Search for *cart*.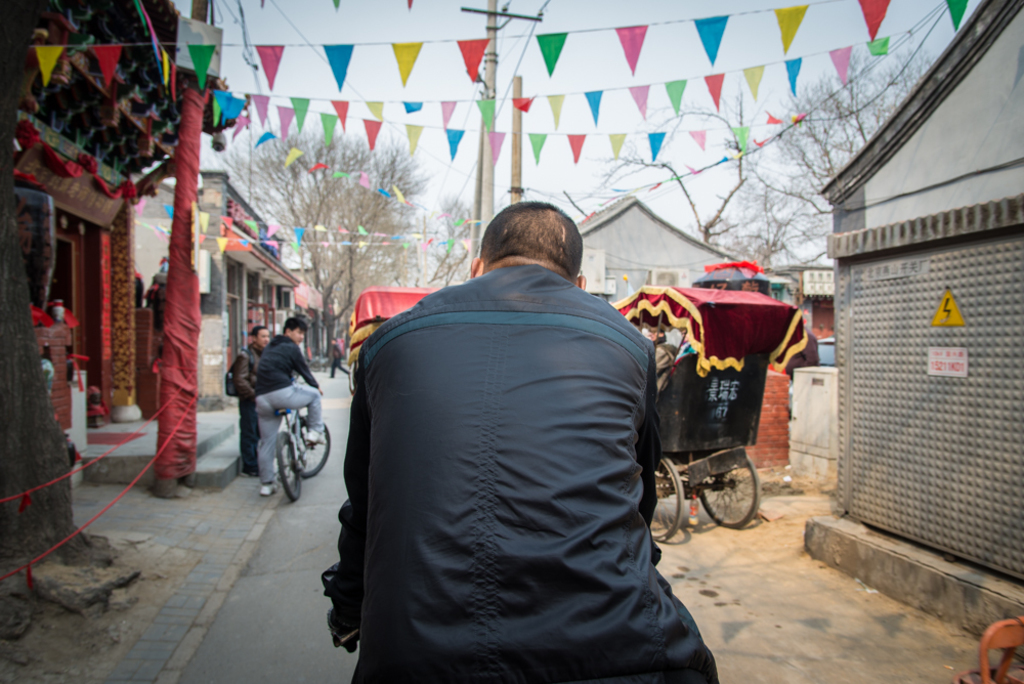
Found at l=344, t=285, r=446, b=387.
